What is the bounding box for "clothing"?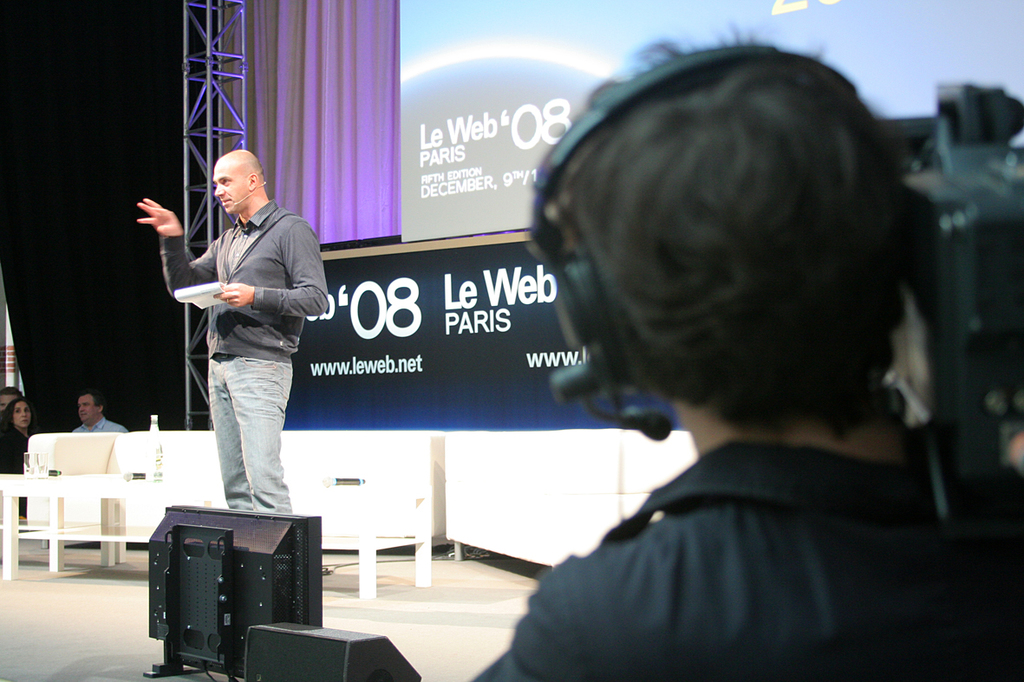
[left=150, top=150, right=309, bottom=498].
